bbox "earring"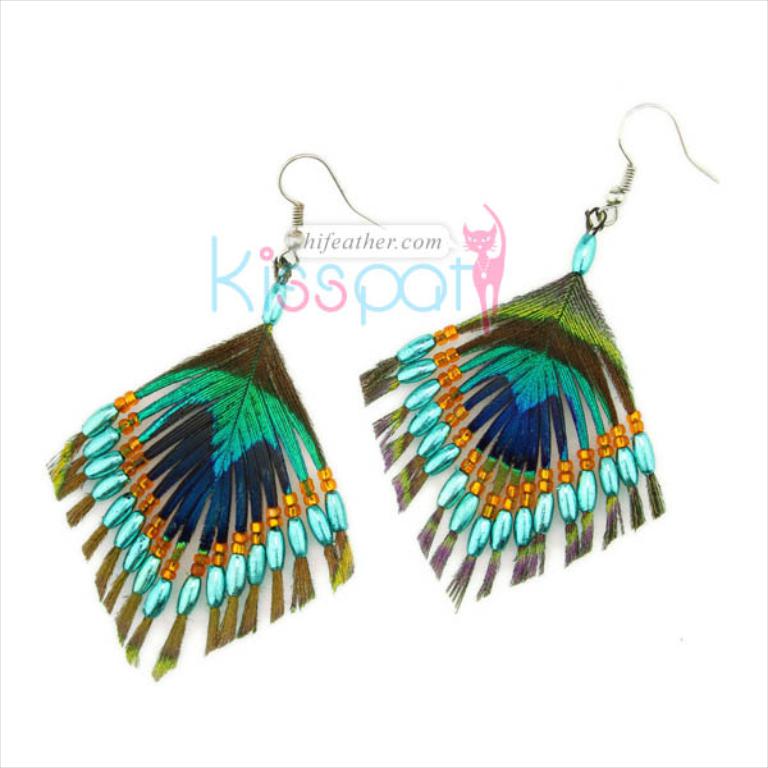
{"x1": 348, "y1": 99, "x2": 728, "y2": 613}
